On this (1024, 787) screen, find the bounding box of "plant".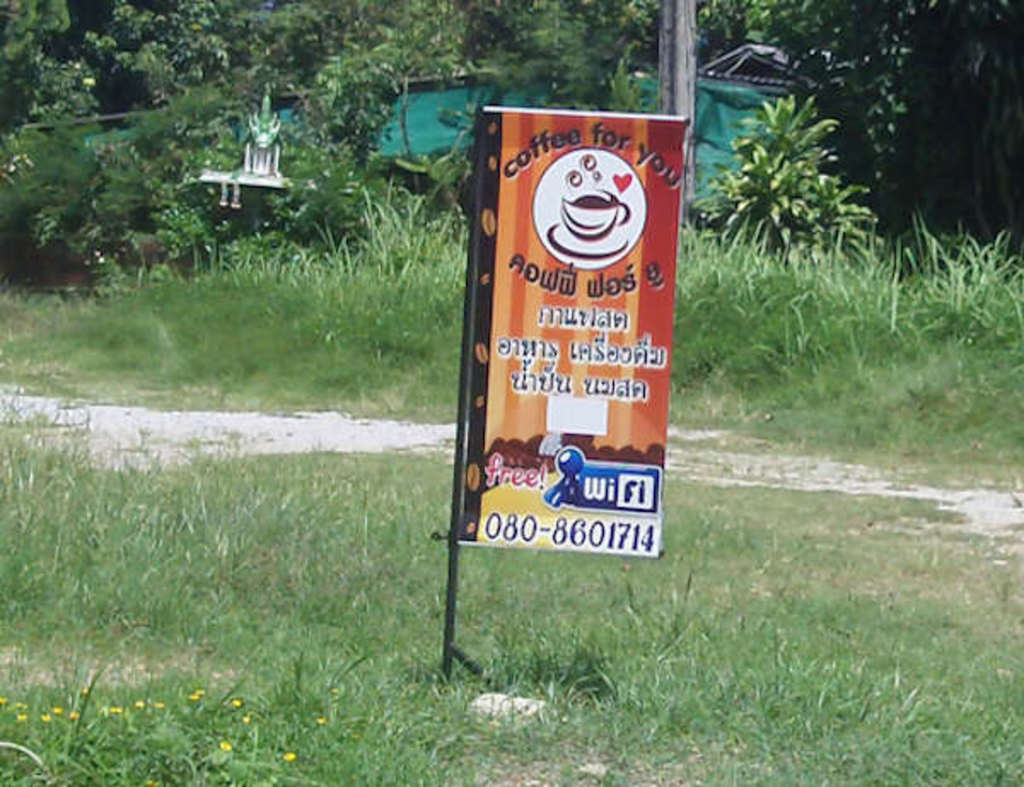
Bounding box: <region>0, 399, 1022, 785</region>.
